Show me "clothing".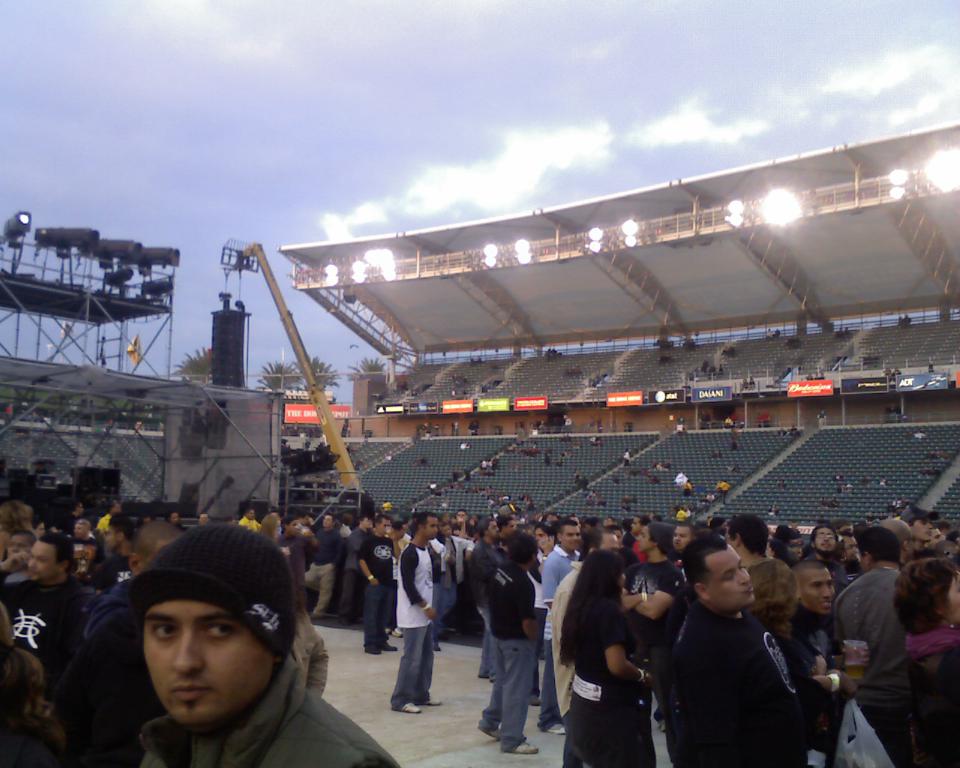
"clothing" is here: 452,536,469,584.
